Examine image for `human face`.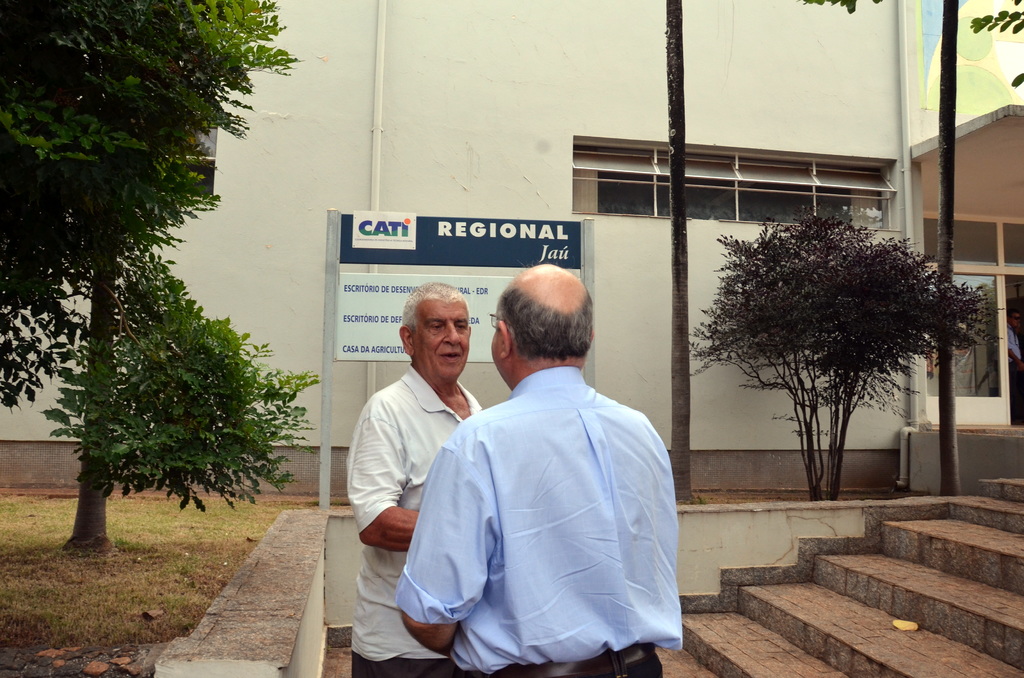
Examination result: rect(413, 299, 469, 380).
